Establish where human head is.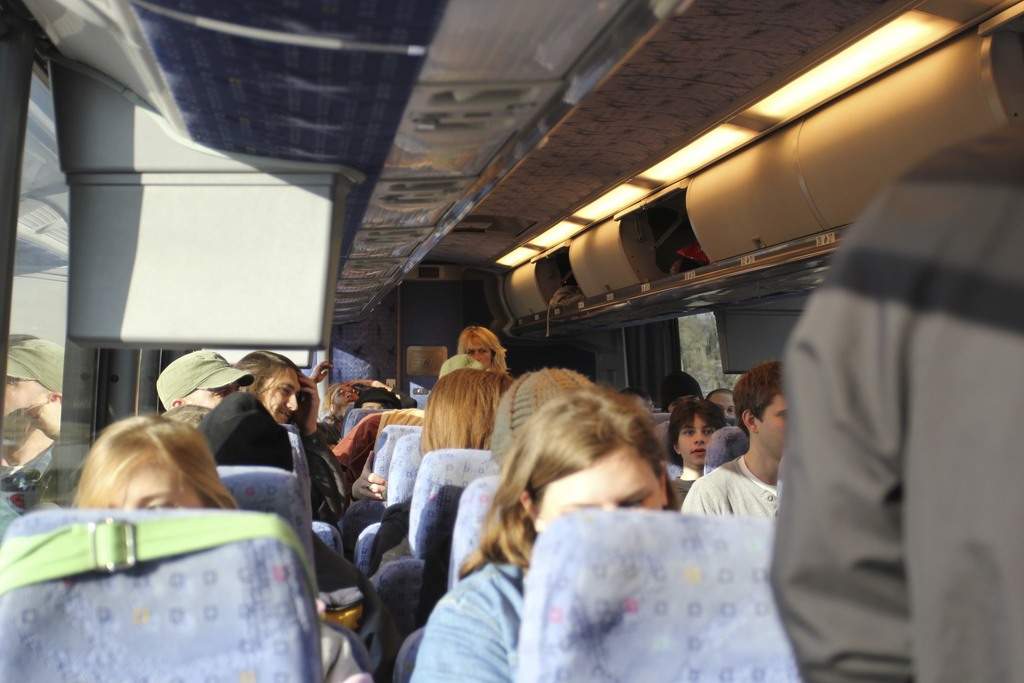
Established at (left=356, top=387, right=388, bottom=411).
